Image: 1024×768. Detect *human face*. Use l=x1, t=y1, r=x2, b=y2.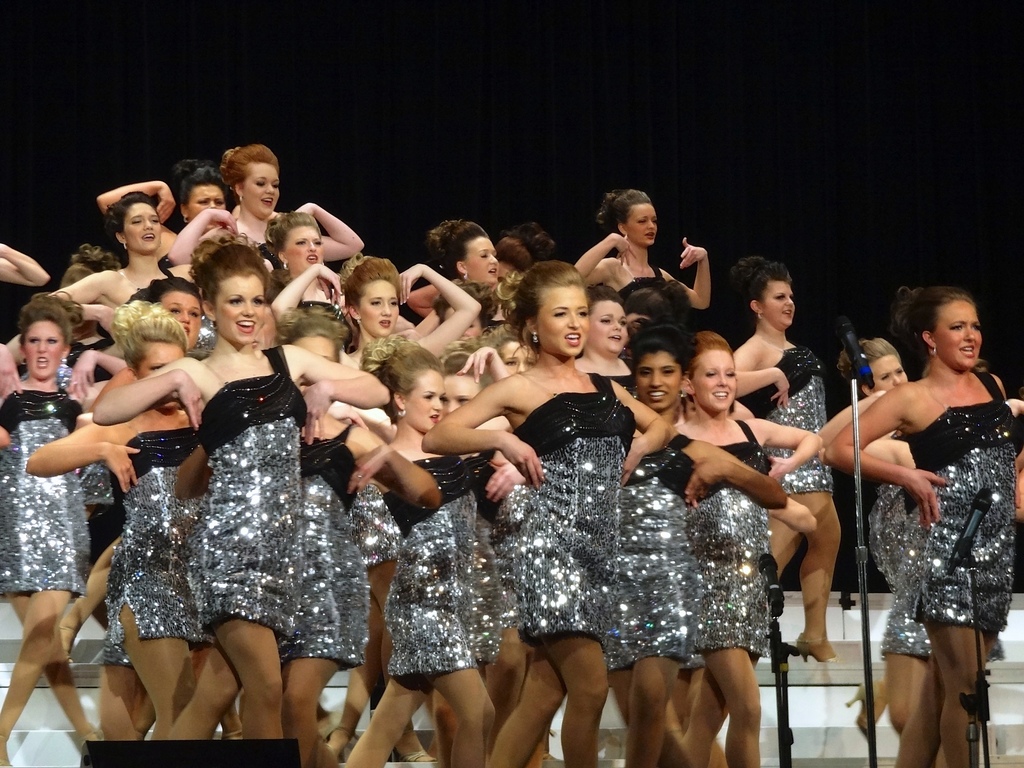
l=359, t=281, r=397, b=338.
